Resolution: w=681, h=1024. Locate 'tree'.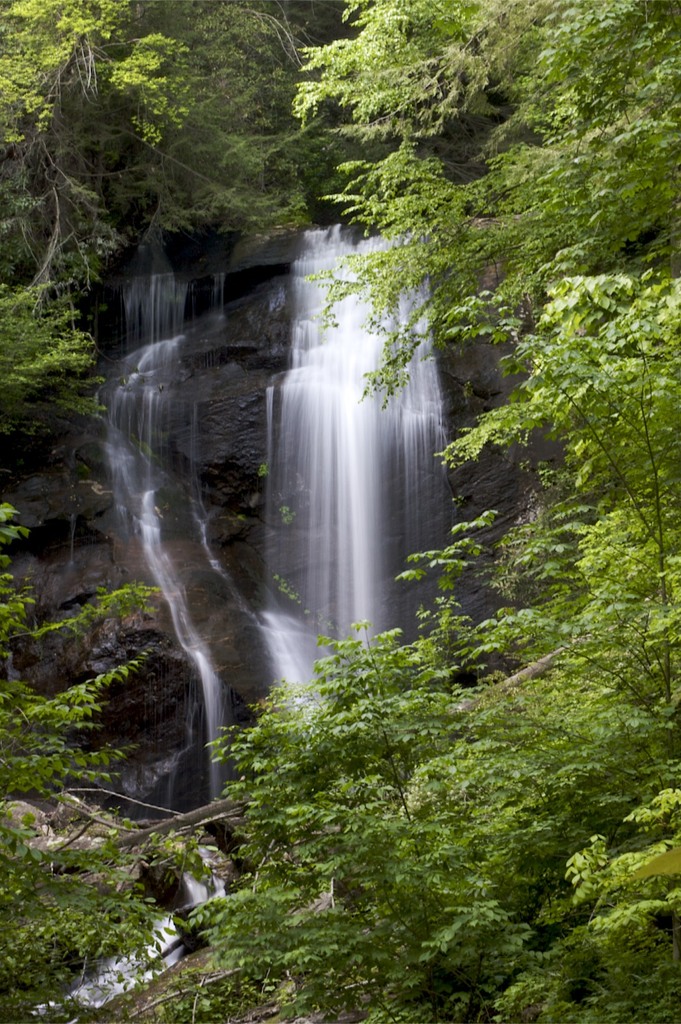
locate(309, 628, 456, 888).
